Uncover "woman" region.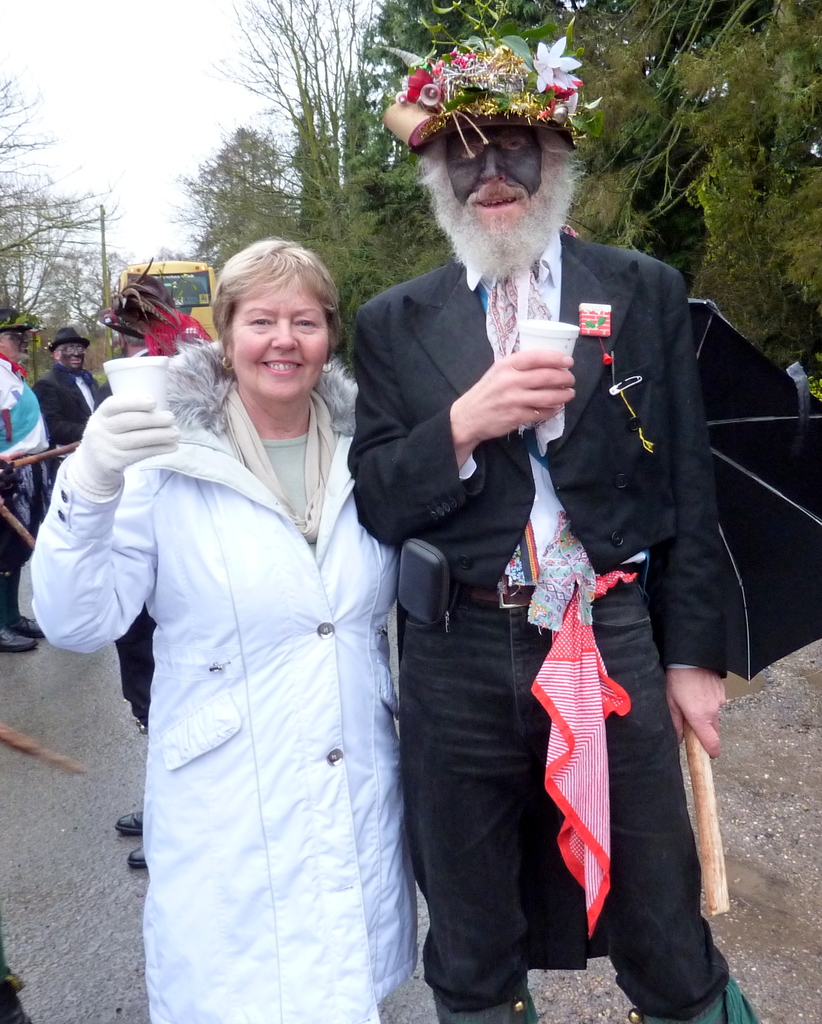
Uncovered: [13,233,427,1023].
